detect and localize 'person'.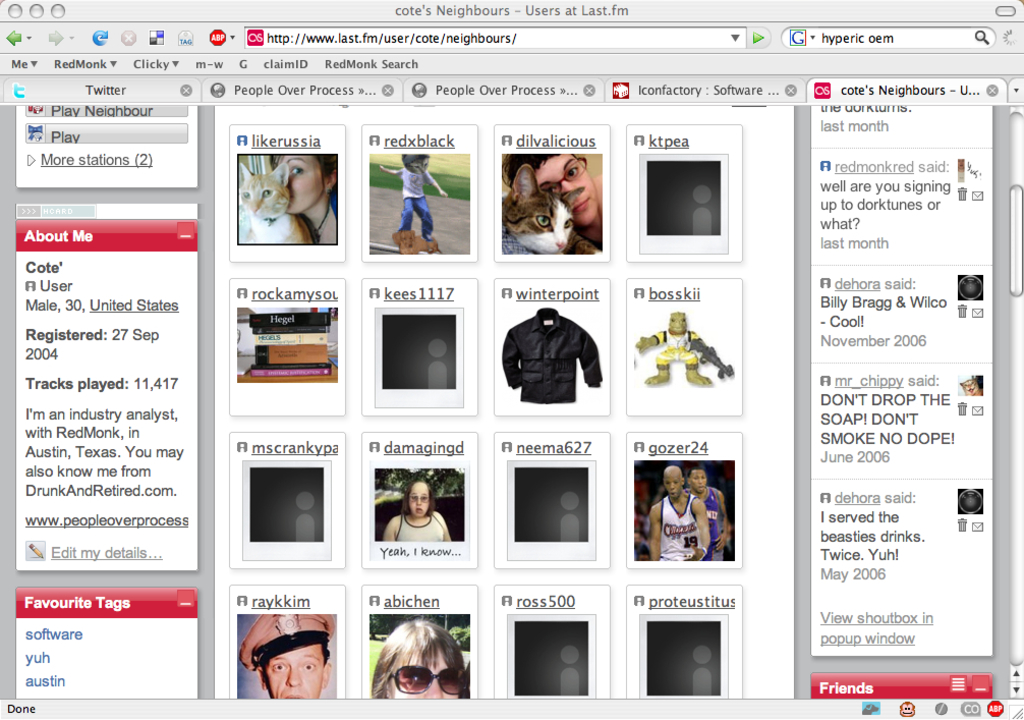
Localized at (367,613,465,703).
